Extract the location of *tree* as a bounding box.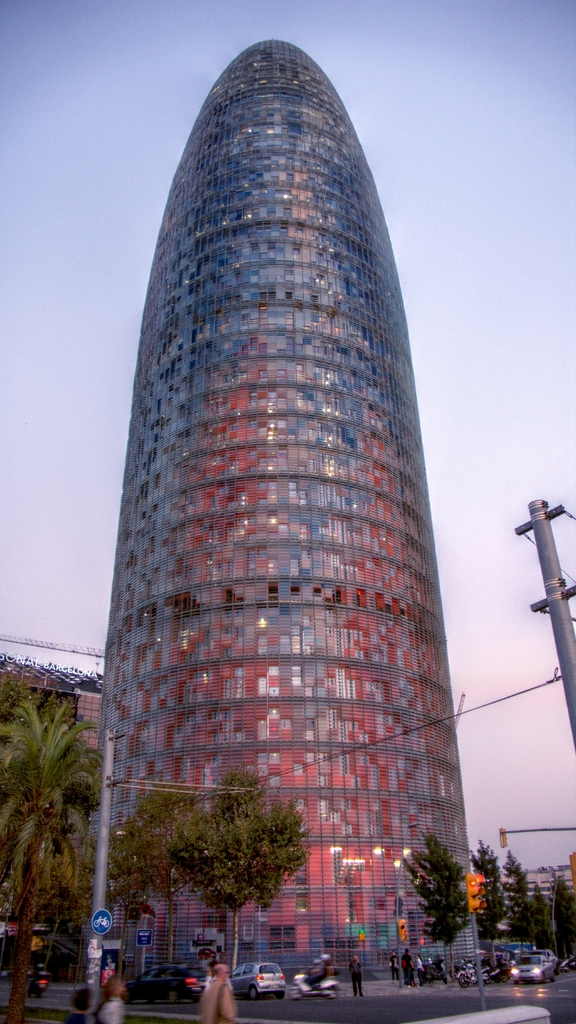
463/868/506/977.
